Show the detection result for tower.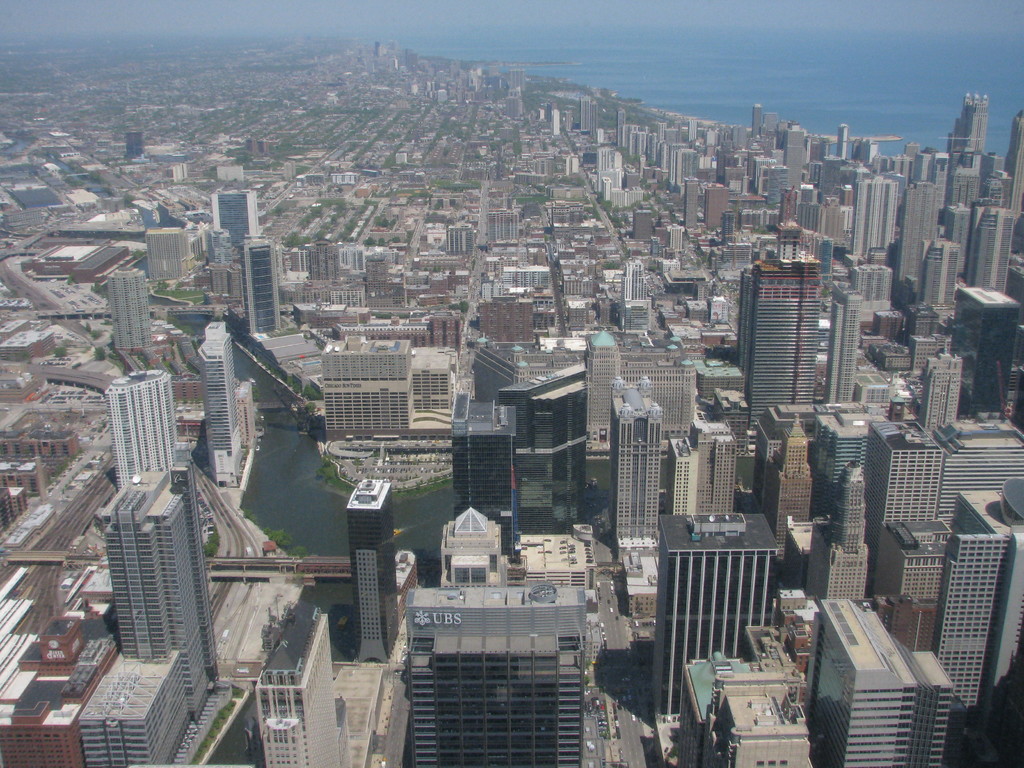
locate(240, 233, 282, 340).
